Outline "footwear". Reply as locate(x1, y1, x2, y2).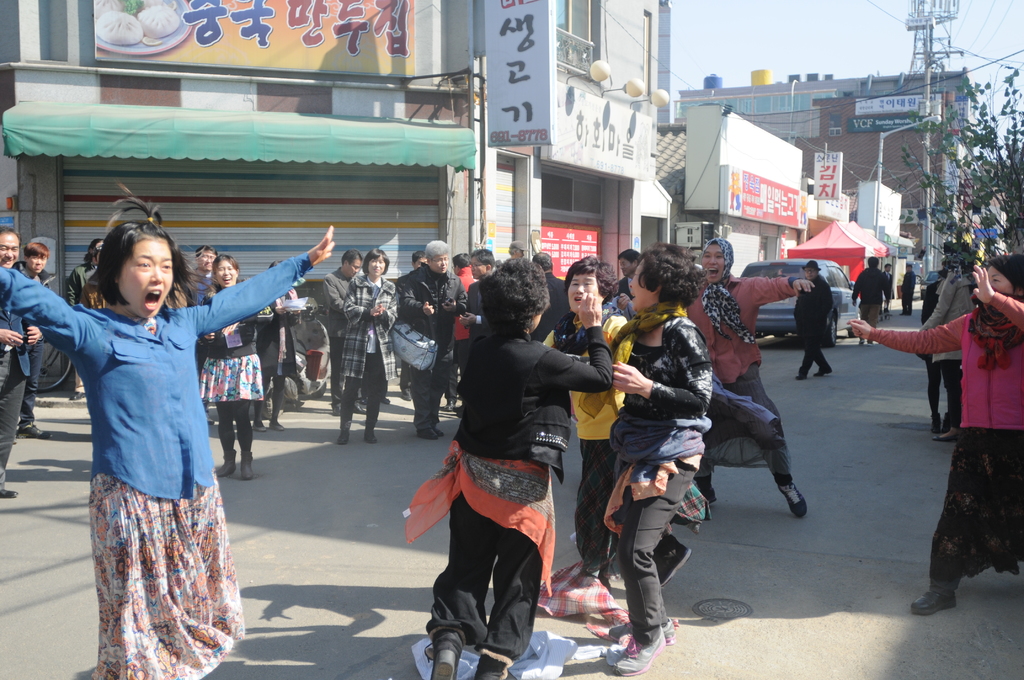
locate(291, 388, 301, 413).
